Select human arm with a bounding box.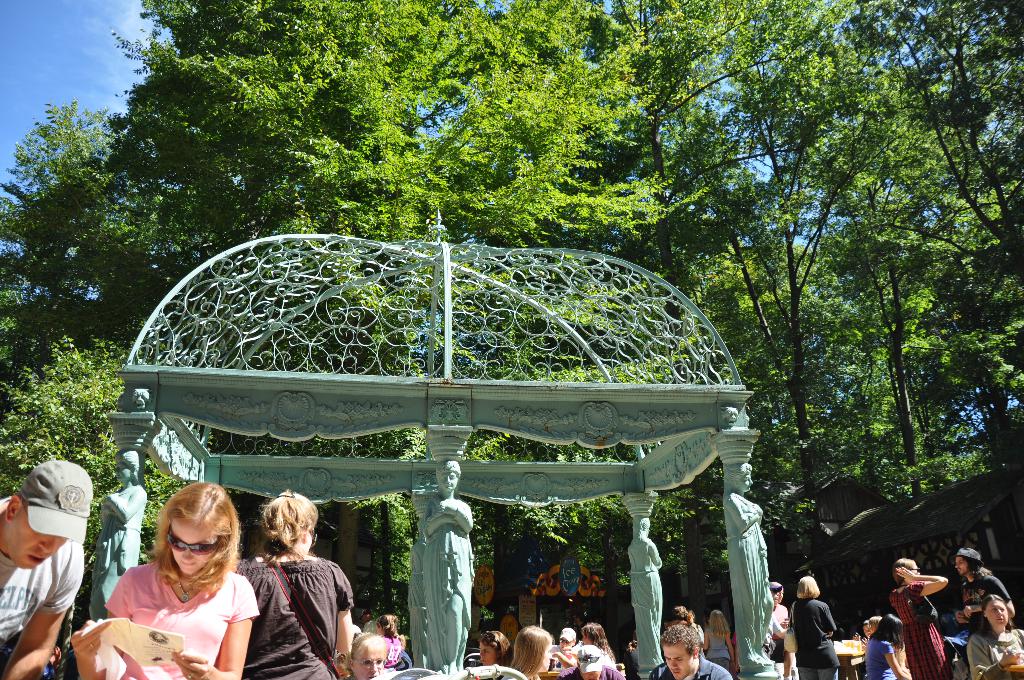
bbox(14, 537, 83, 679).
